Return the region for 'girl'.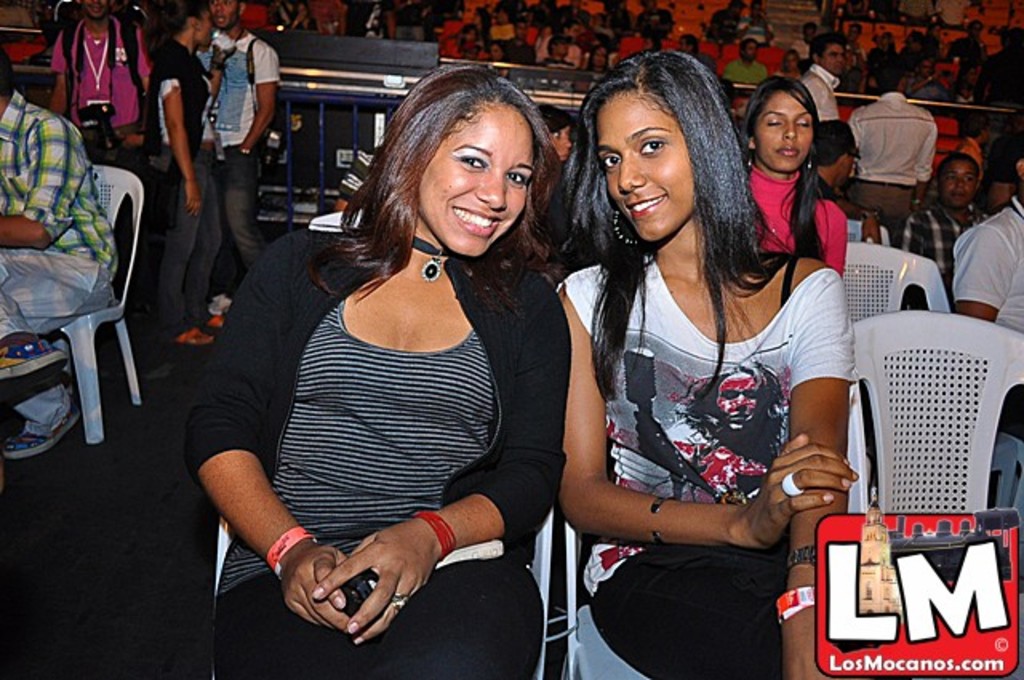
<bbox>736, 67, 854, 275</bbox>.
